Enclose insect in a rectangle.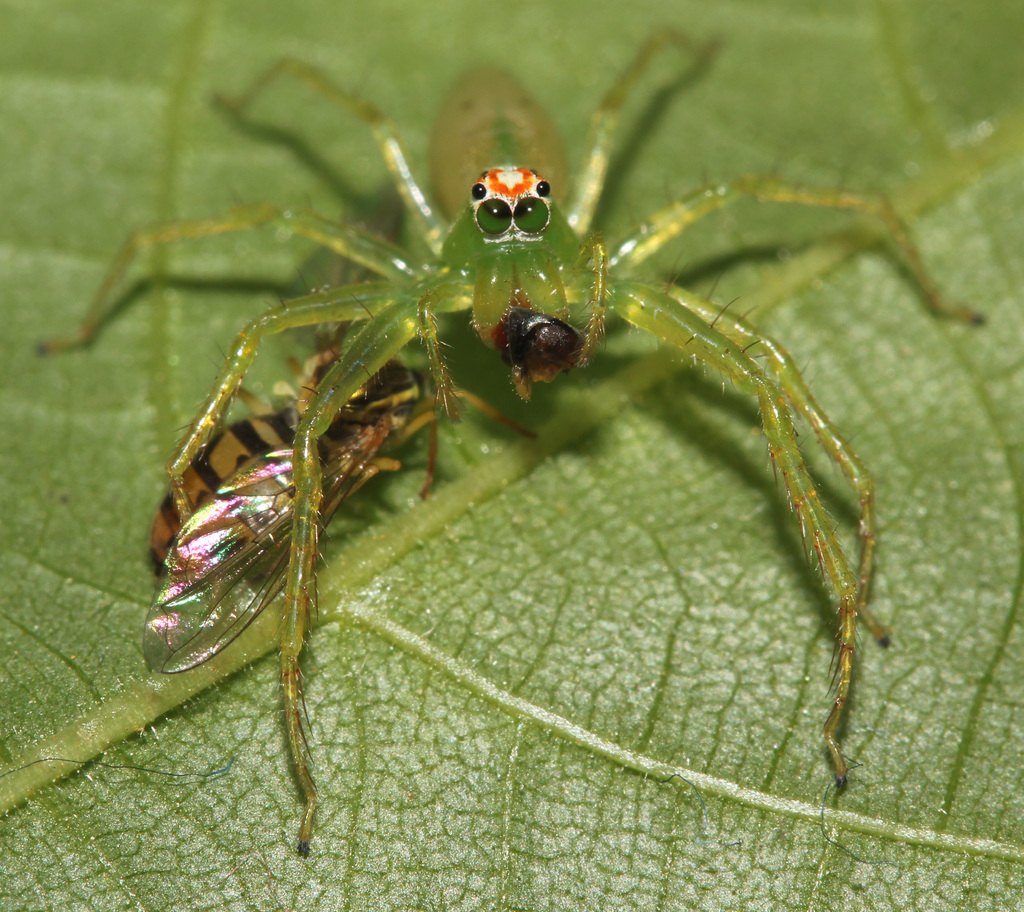
<box>33,26,989,863</box>.
